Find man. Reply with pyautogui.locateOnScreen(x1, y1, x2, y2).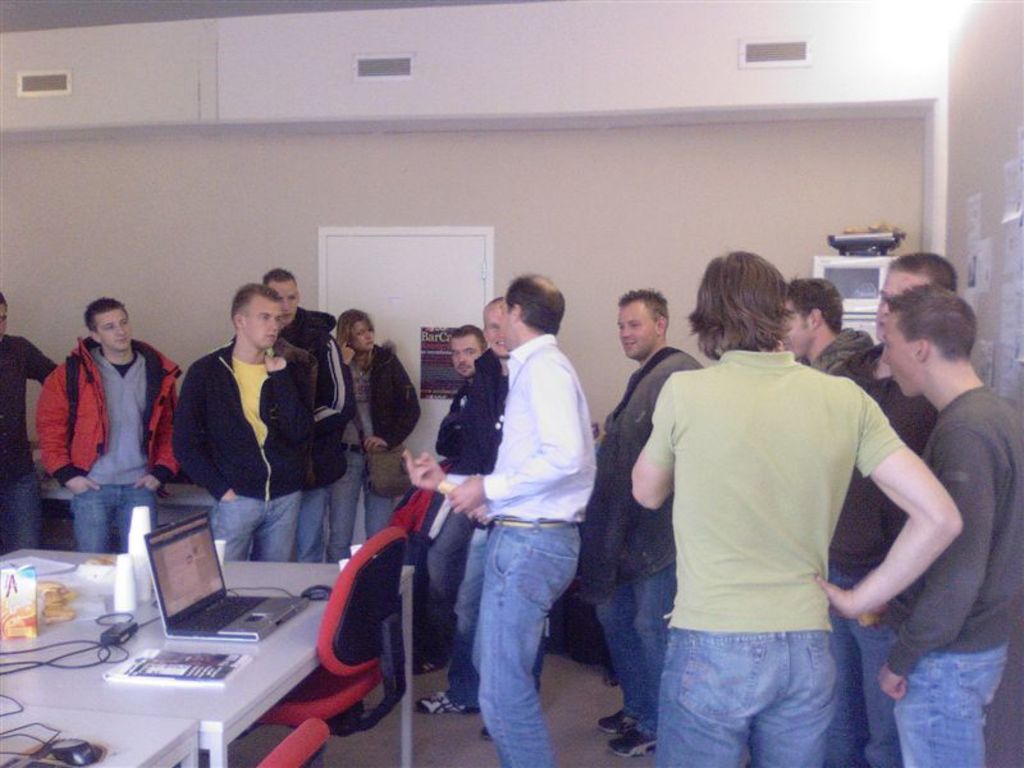
pyautogui.locateOnScreen(631, 252, 966, 767).
